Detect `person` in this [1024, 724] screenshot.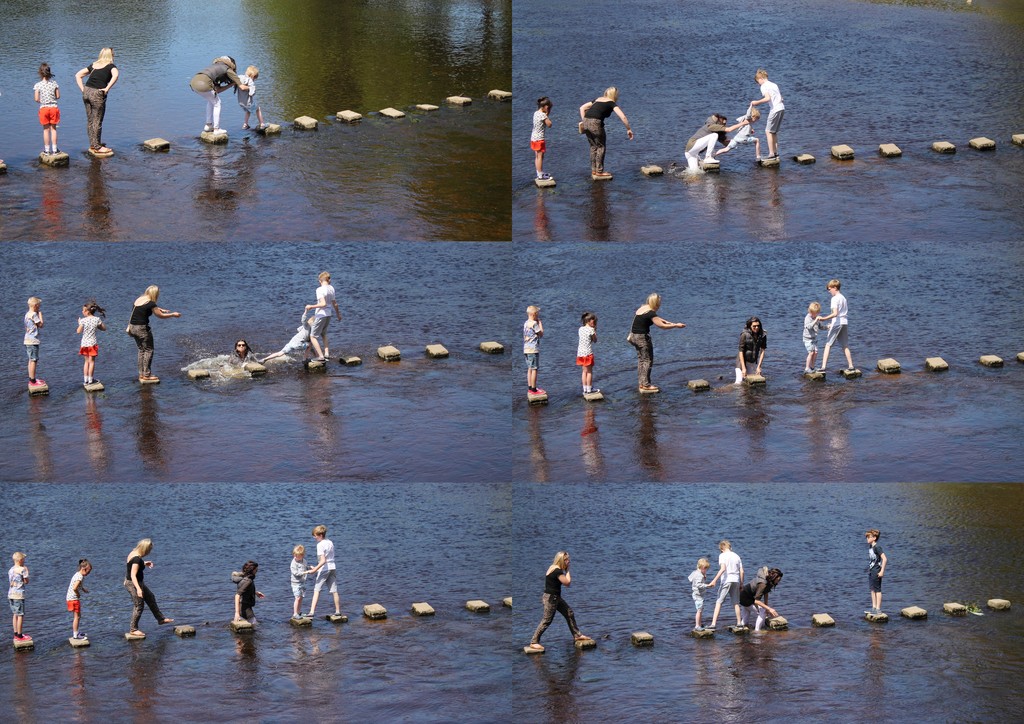
Detection: [x1=24, y1=291, x2=47, y2=389].
